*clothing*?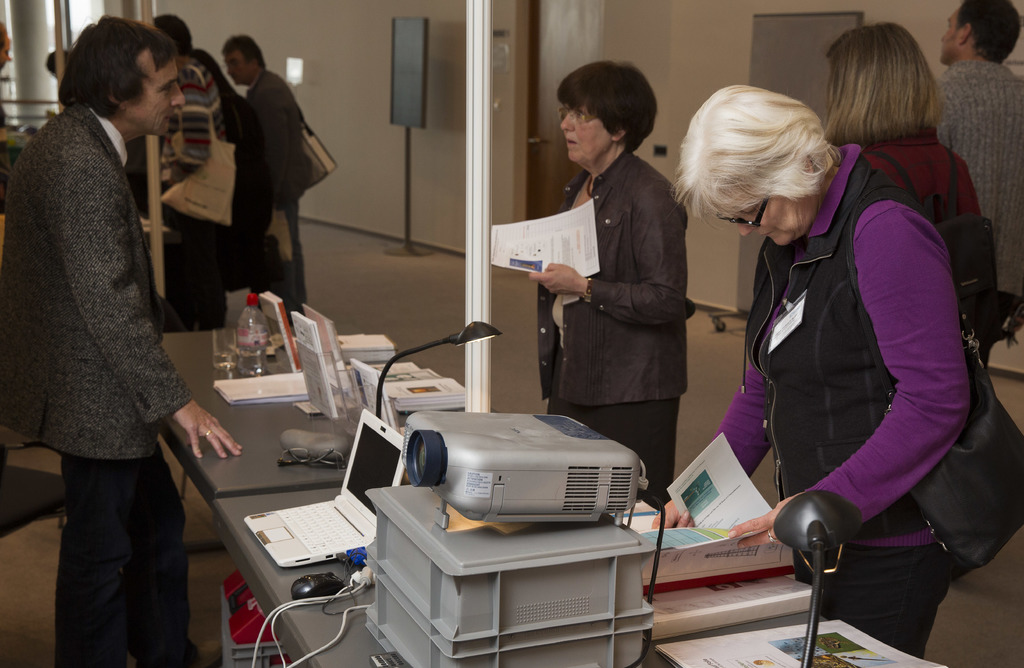
[left=709, top=143, right=974, bottom=658]
